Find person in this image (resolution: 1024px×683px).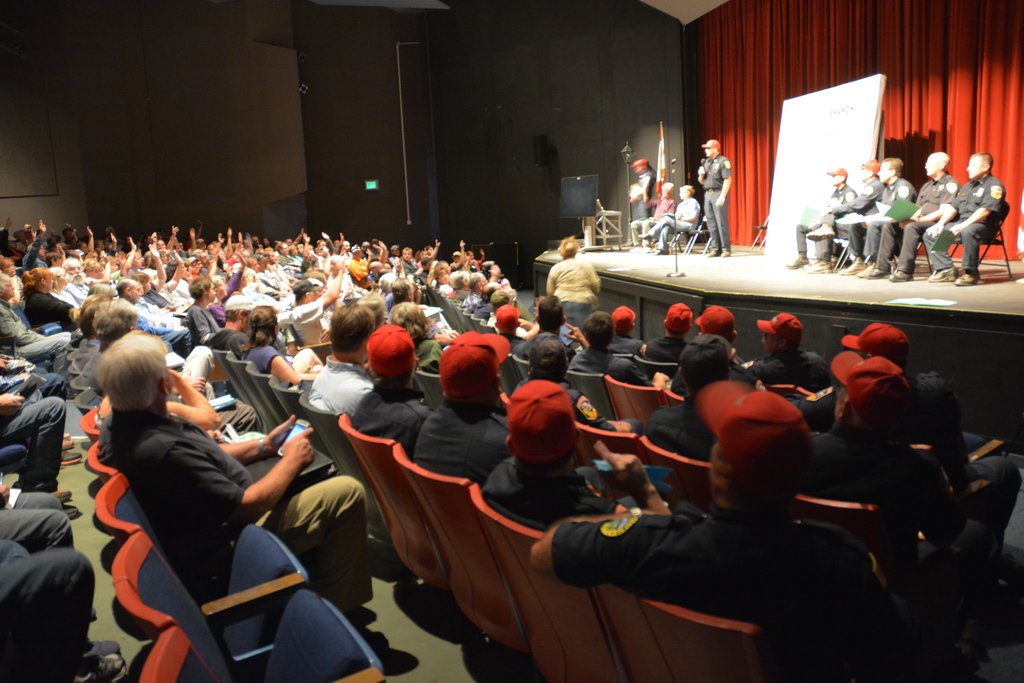
404,342,522,495.
